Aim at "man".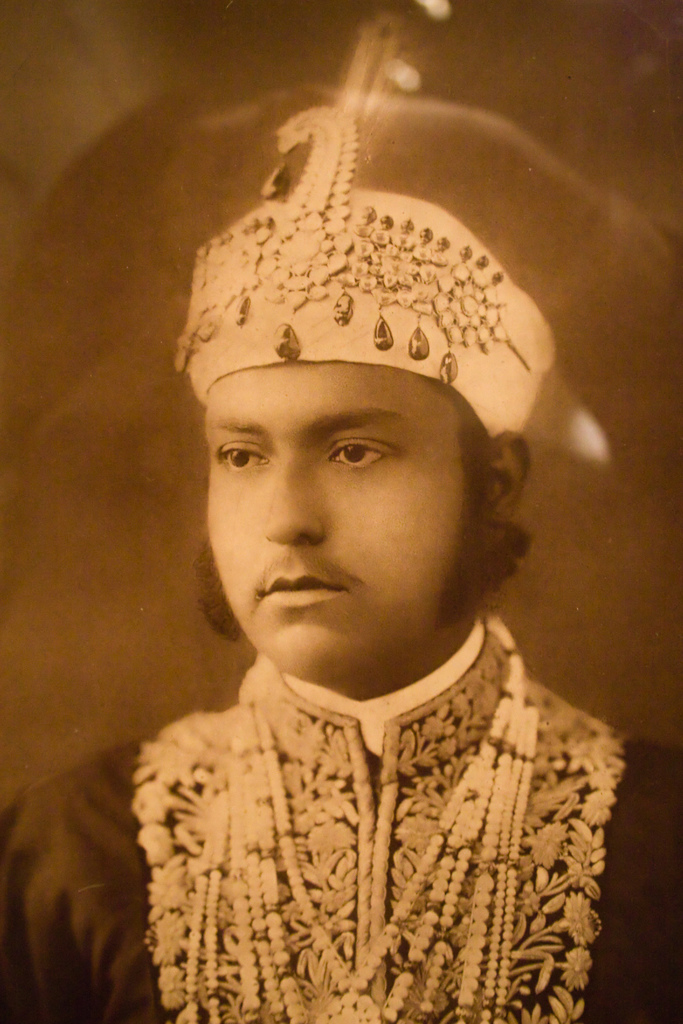
Aimed at Rect(64, 197, 682, 1023).
